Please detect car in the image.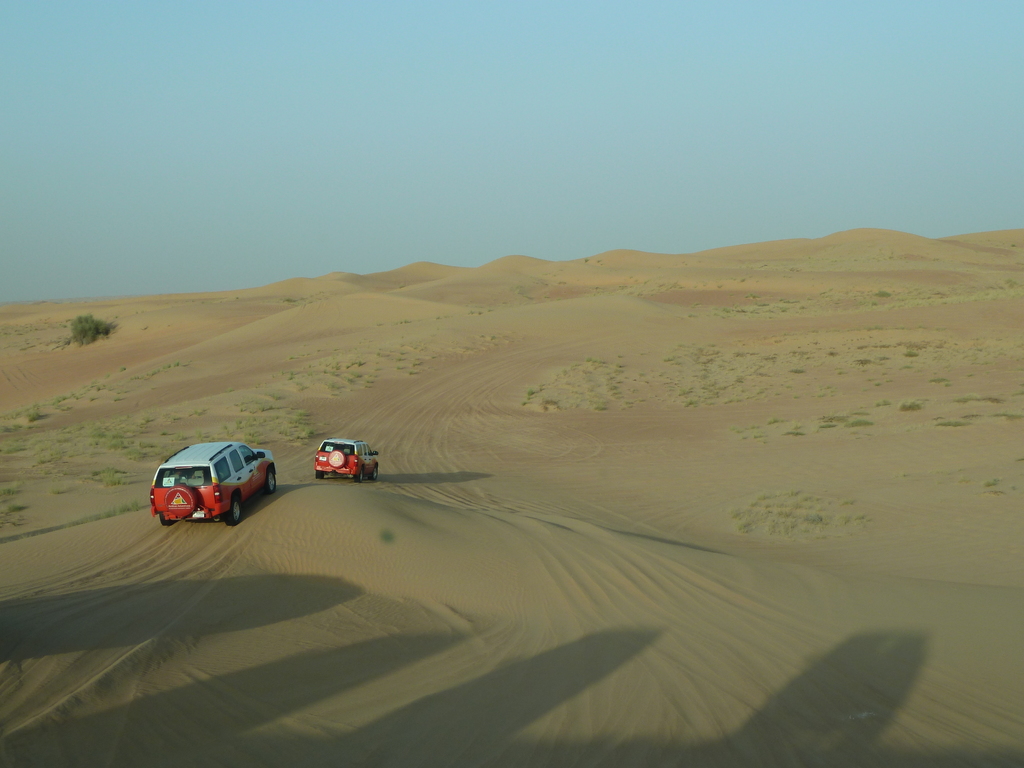
316:437:383:487.
